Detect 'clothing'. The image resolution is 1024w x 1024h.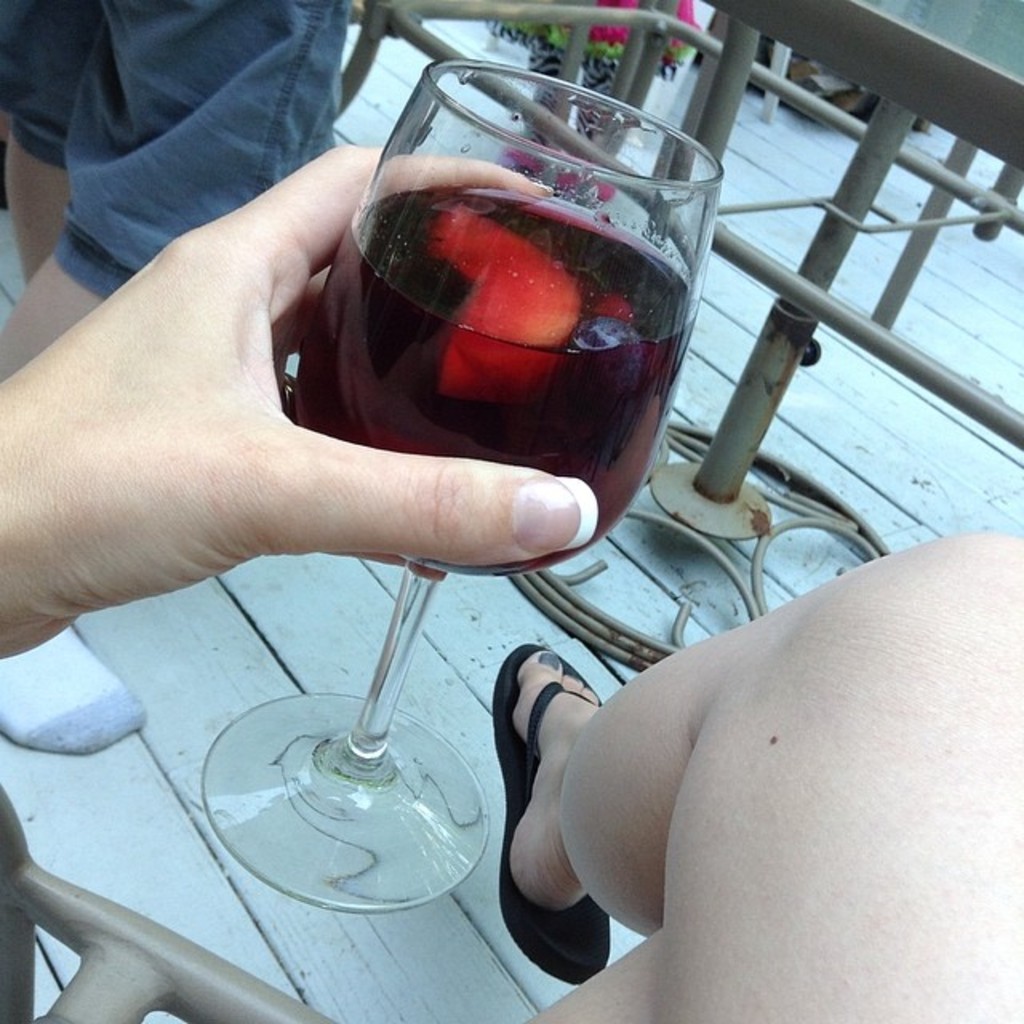
(x1=0, y1=0, x2=352, y2=294).
